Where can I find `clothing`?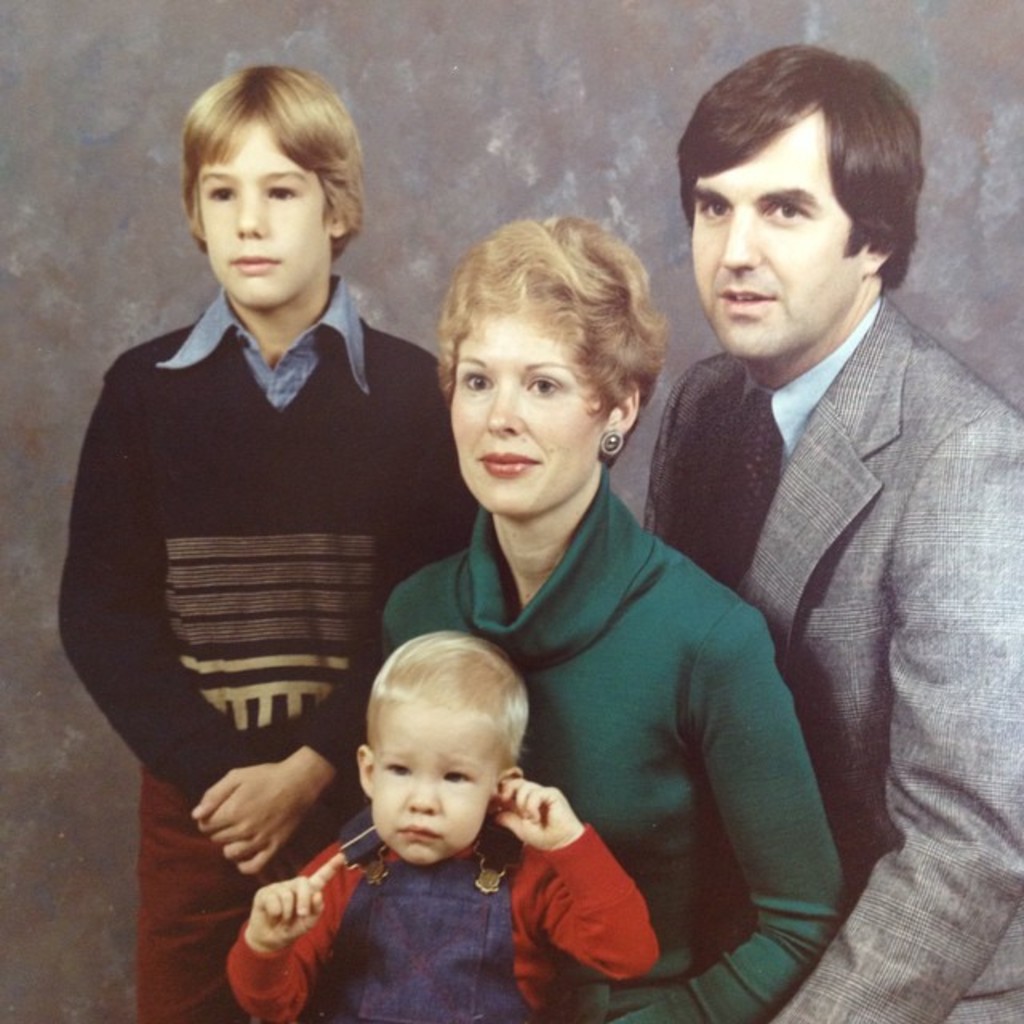
You can find it at (left=646, top=290, right=1022, bottom=1022).
